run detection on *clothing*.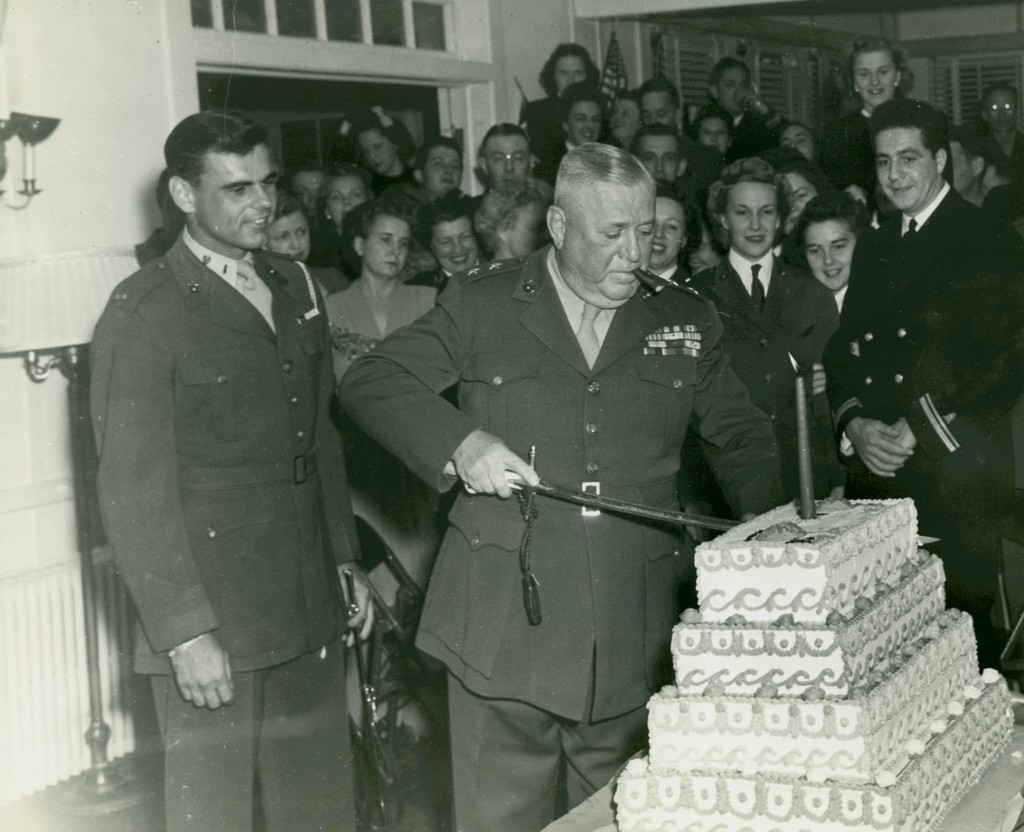
Result: x1=318 y1=267 x2=439 y2=673.
